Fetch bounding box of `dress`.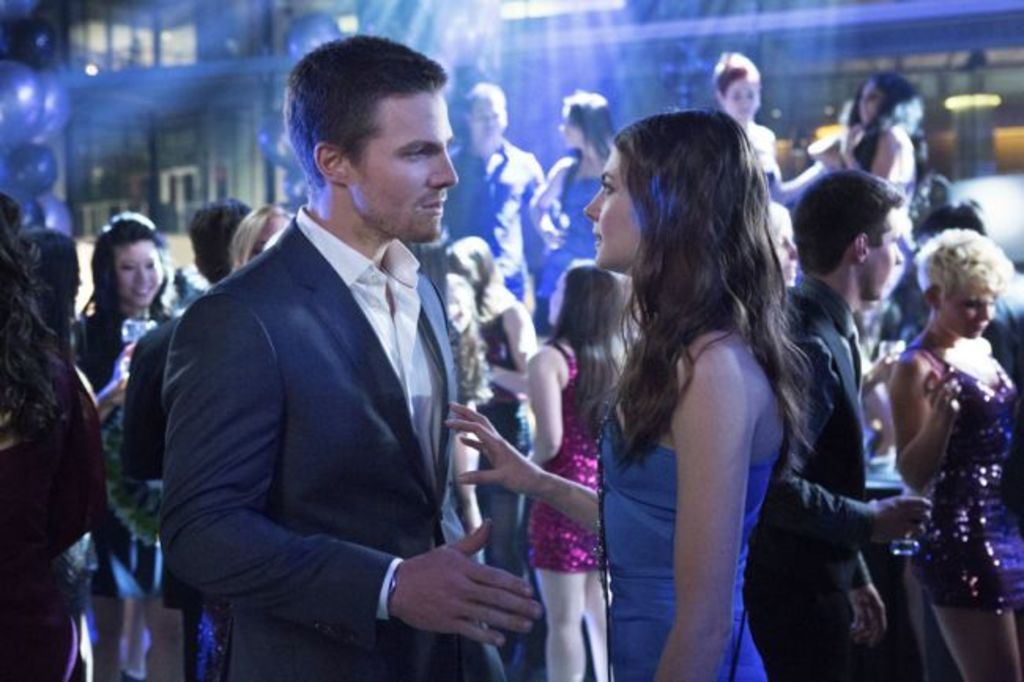
Bbox: locate(529, 340, 602, 572).
